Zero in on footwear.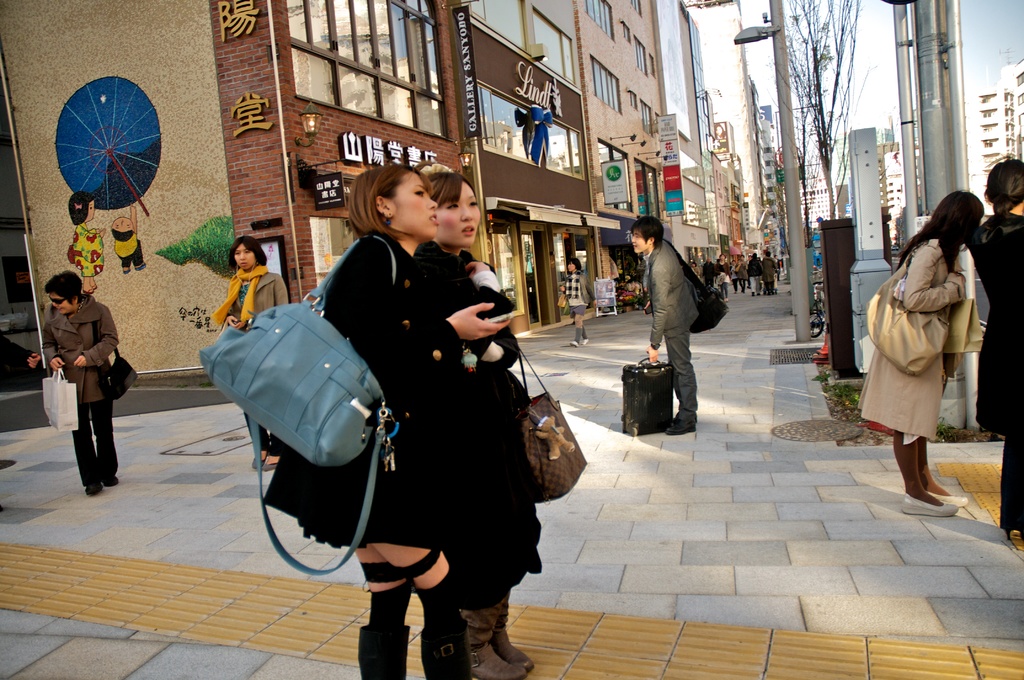
Zeroed in: (582, 341, 588, 343).
